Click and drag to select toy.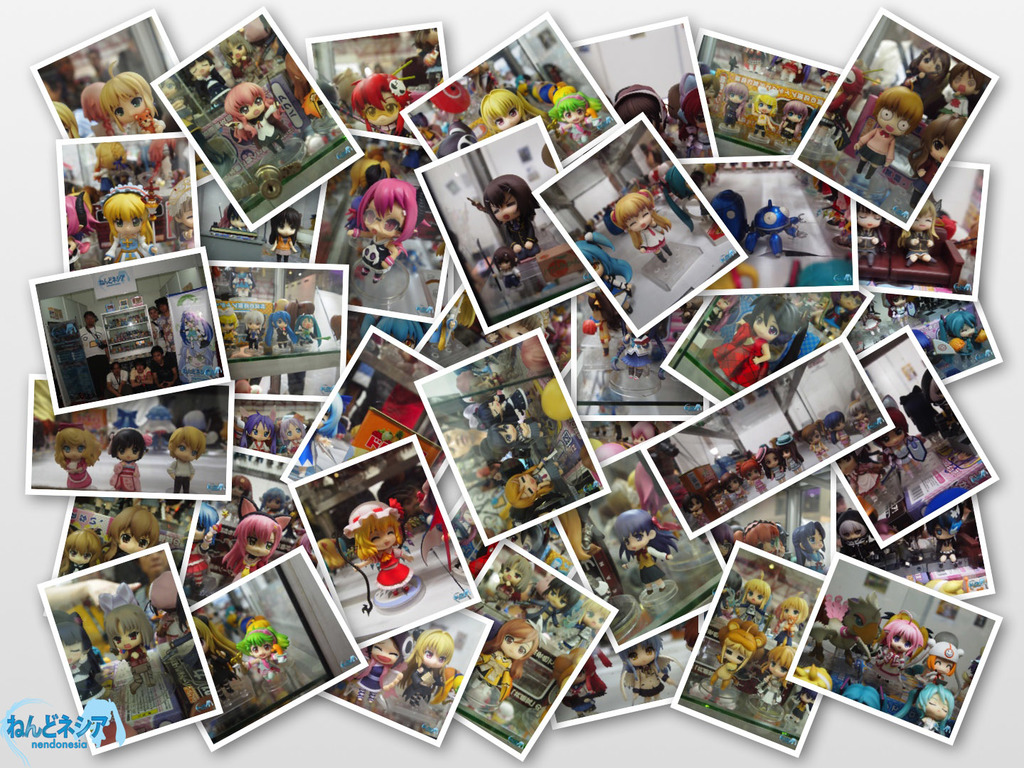
Selection: {"left": 104, "top": 429, "right": 148, "bottom": 492}.
